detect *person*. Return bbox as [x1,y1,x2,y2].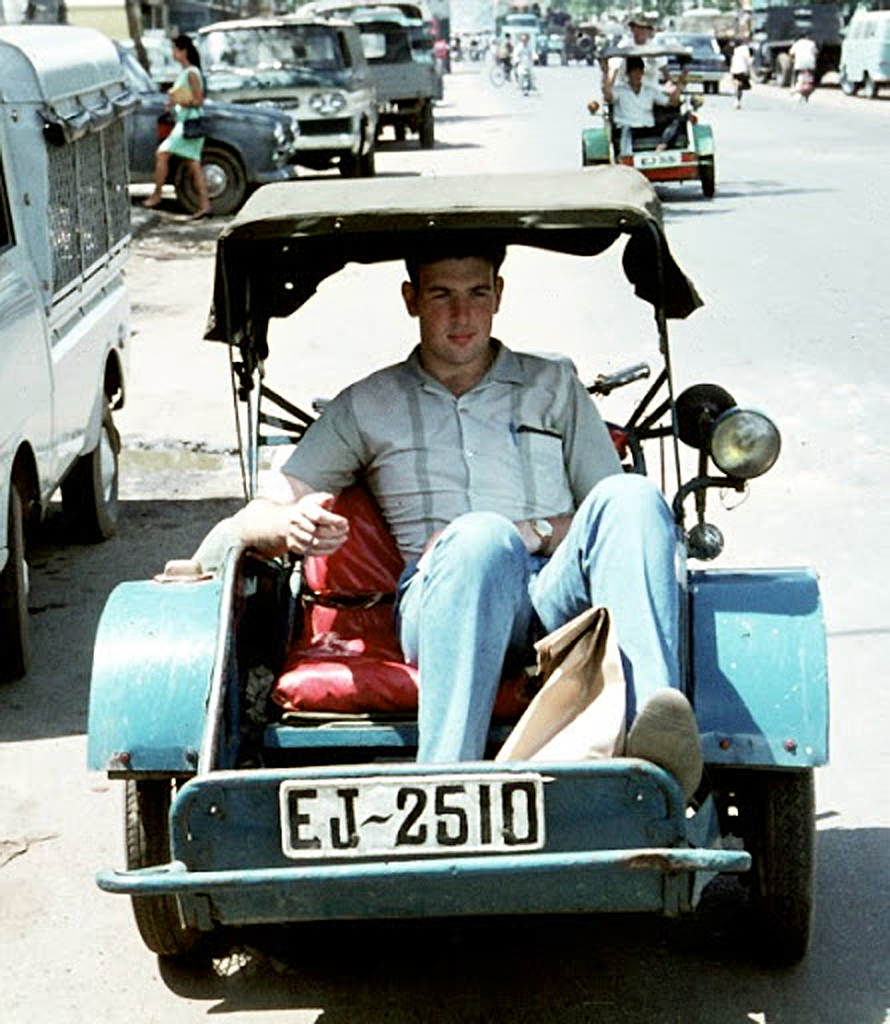
[789,30,816,92].
